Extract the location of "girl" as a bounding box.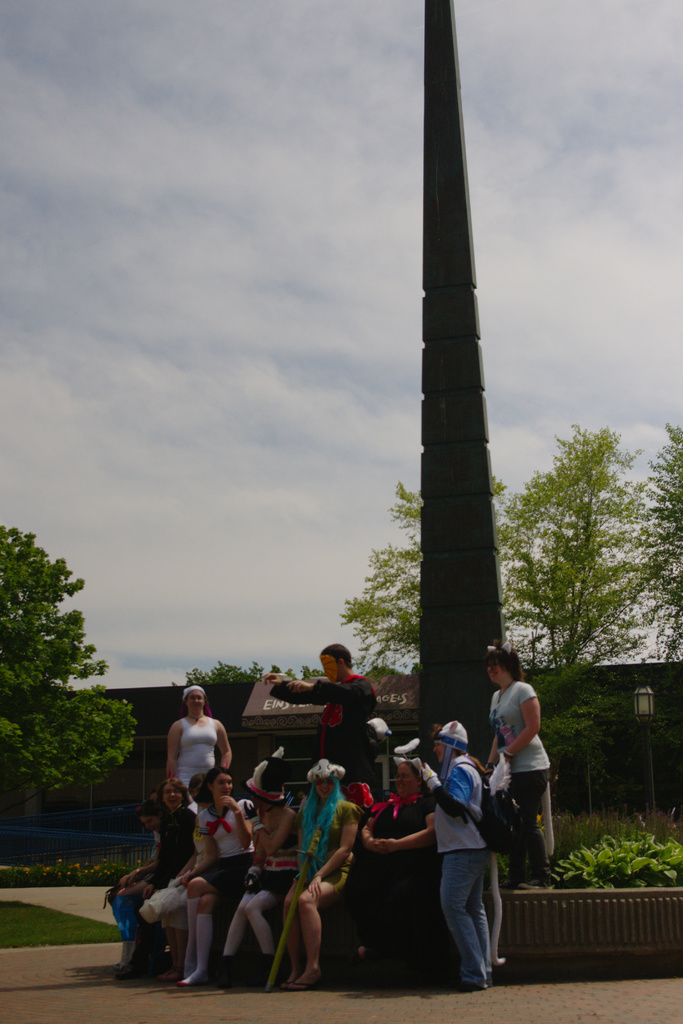
bbox(168, 682, 226, 792).
